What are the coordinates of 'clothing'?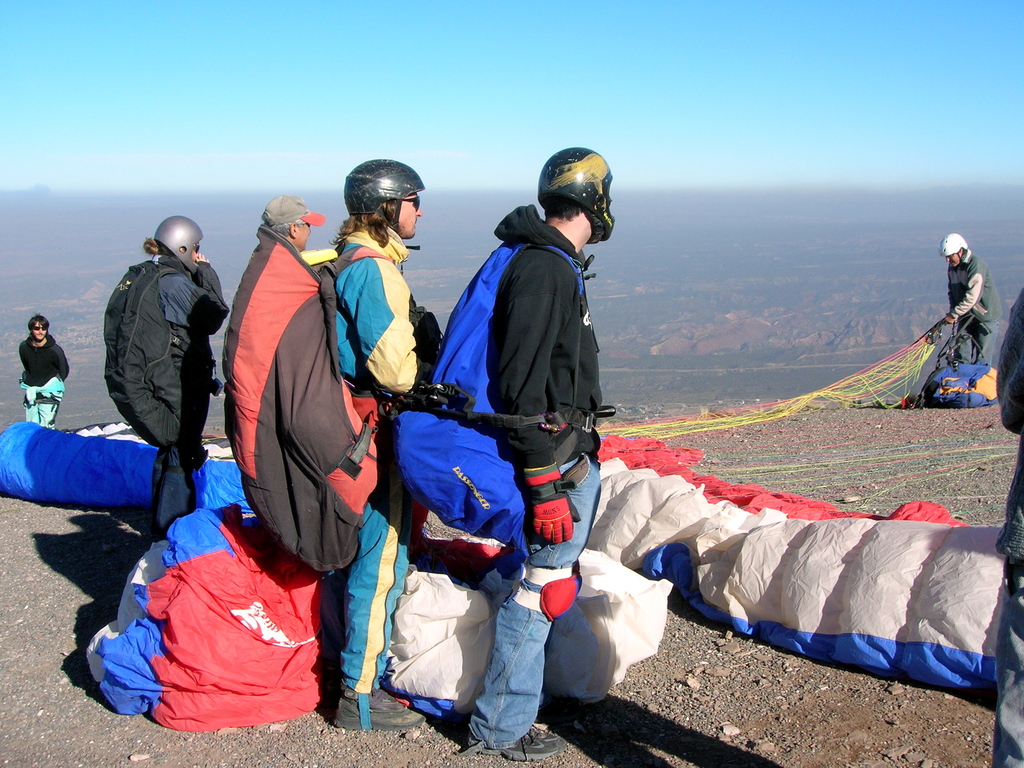
[317, 221, 460, 703].
